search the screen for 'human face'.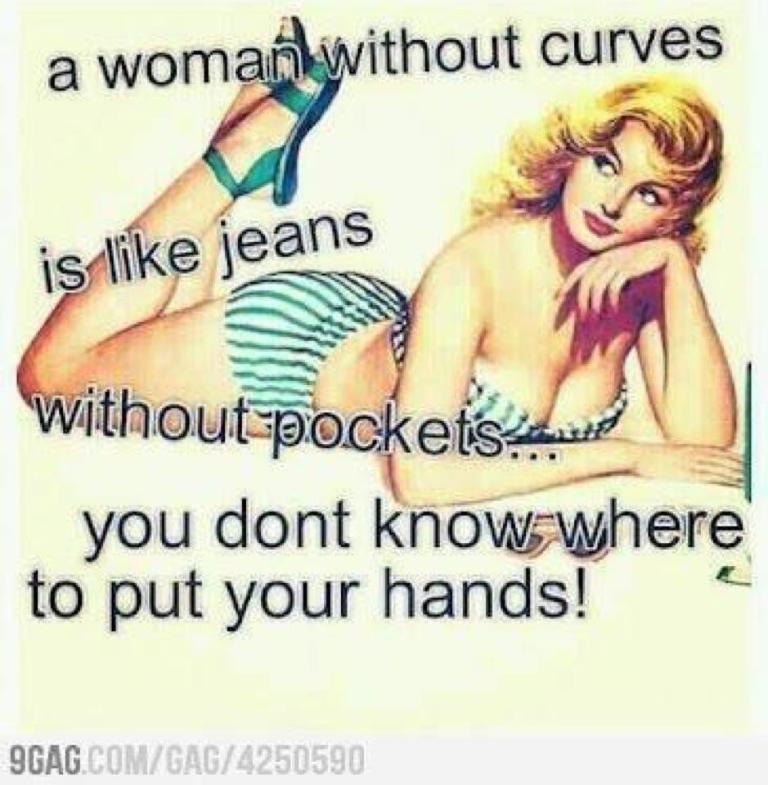
Found at x1=560, y1=123, x2=679, y2=252.
